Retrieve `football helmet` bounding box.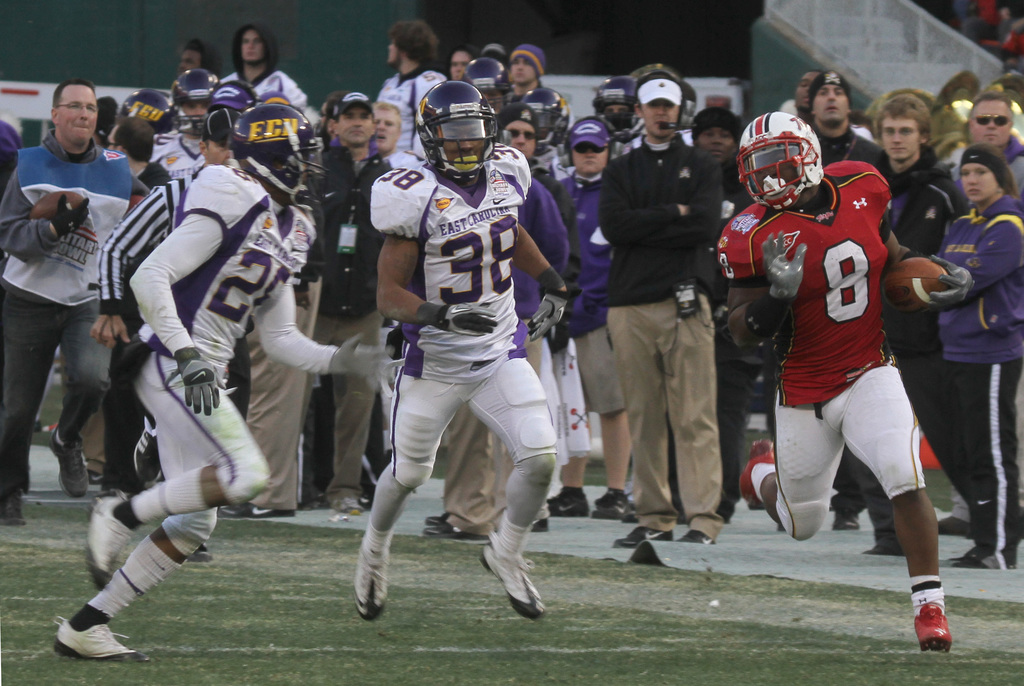
Bounding box: crop(743, 108, 833, 202).
